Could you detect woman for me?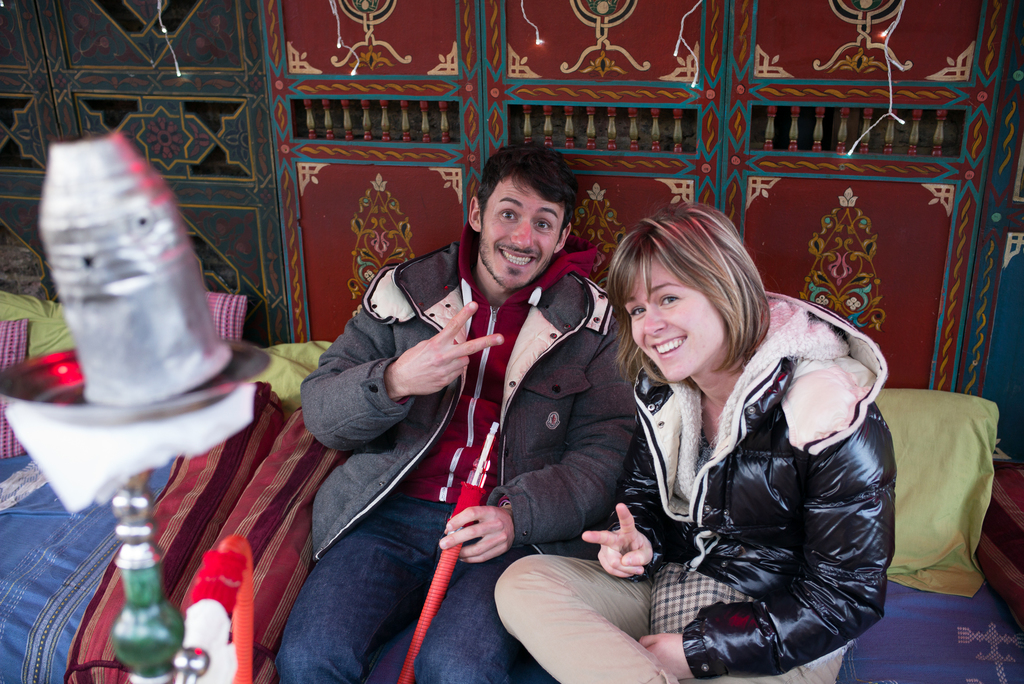
Detection result: box(546, 188, 870, 683).
